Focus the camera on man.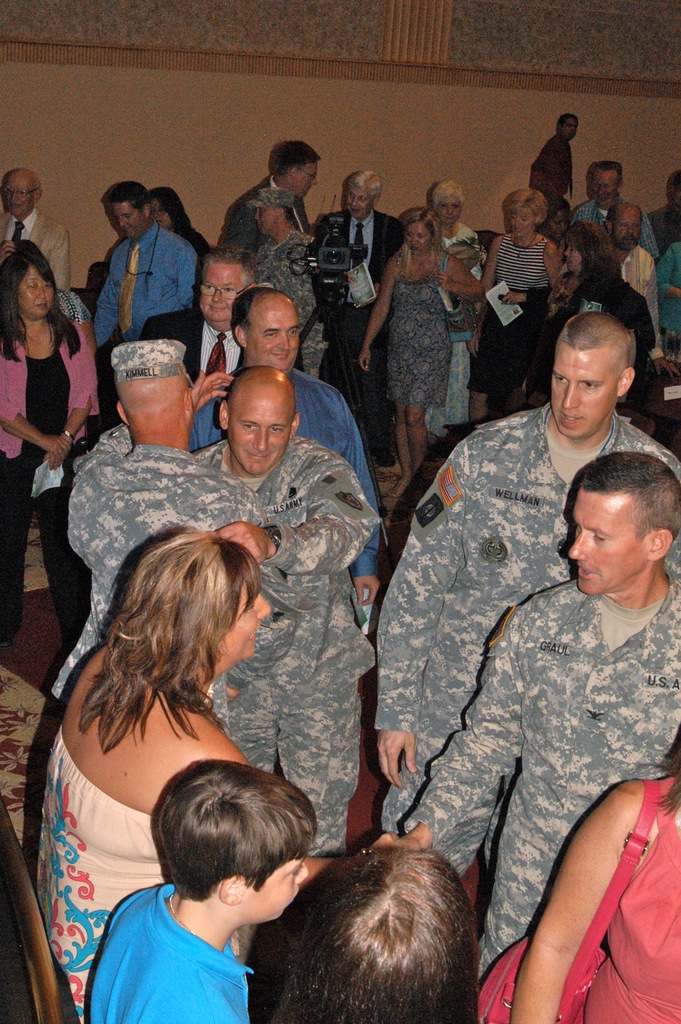
Focus region: detection(527, 112, 578, 198).
